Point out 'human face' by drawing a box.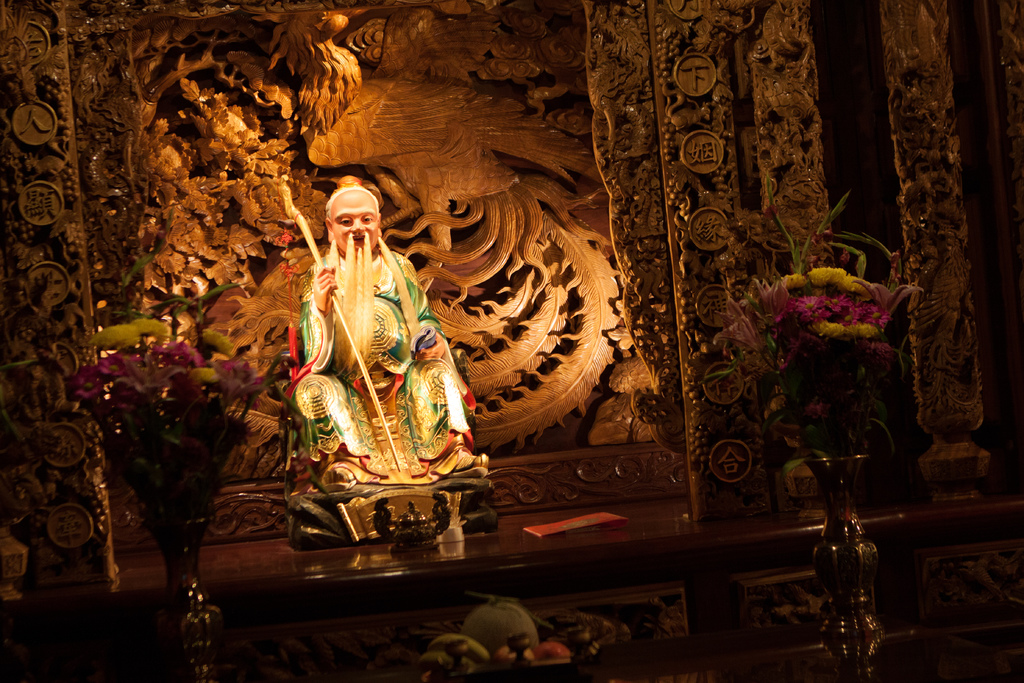
330 190 380 256.
